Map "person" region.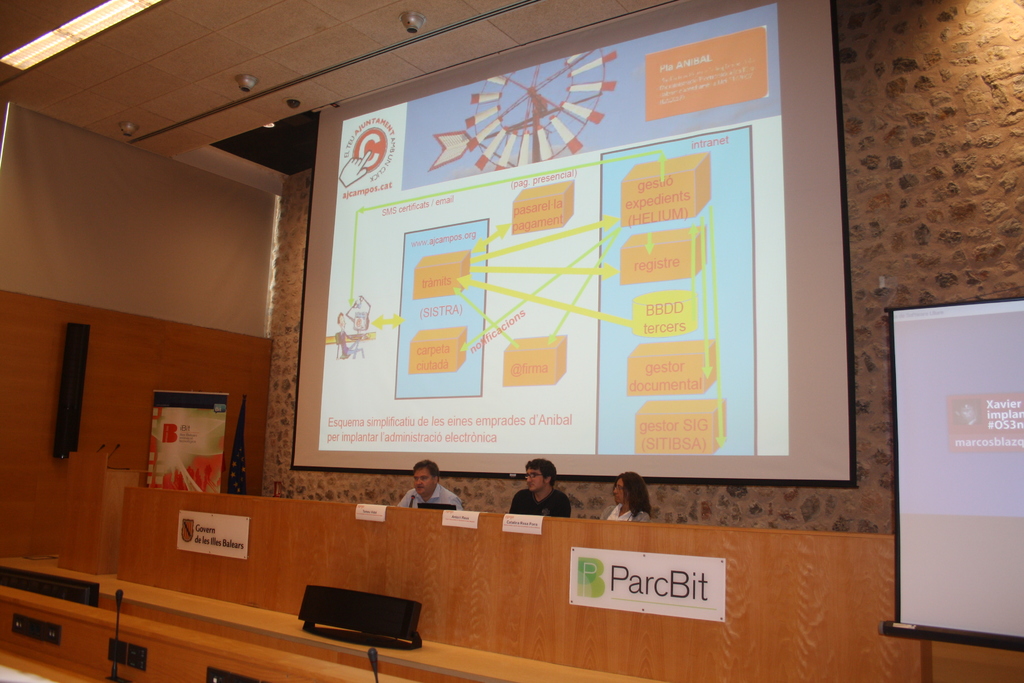
Mapped to box=[506, 457, 572, 514].
